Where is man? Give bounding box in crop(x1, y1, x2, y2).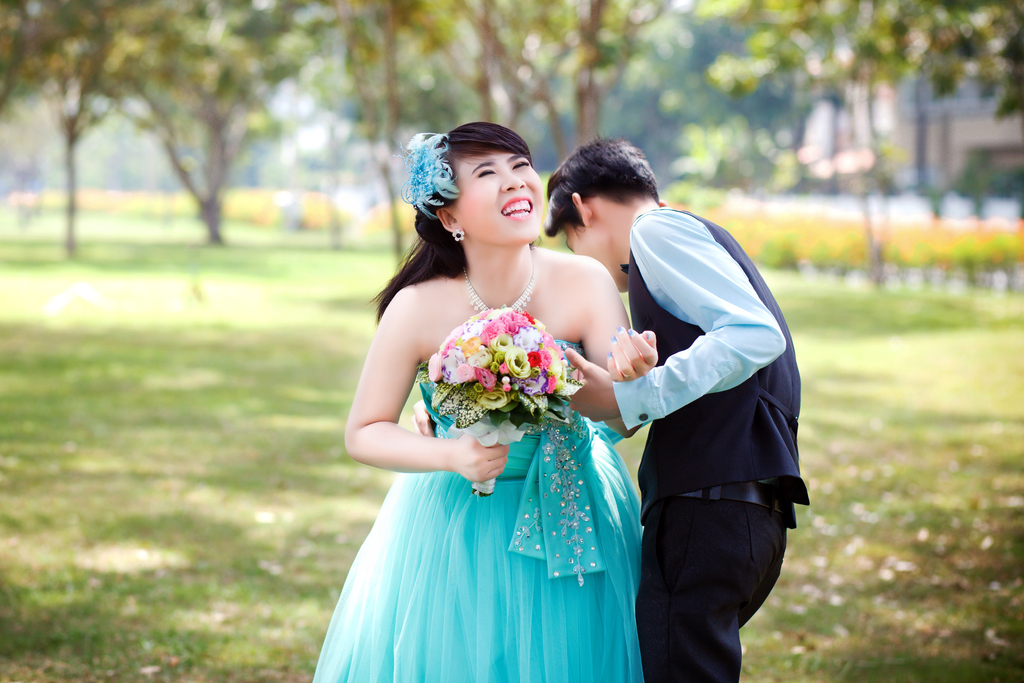
crop(540, 135, 808, 682).
